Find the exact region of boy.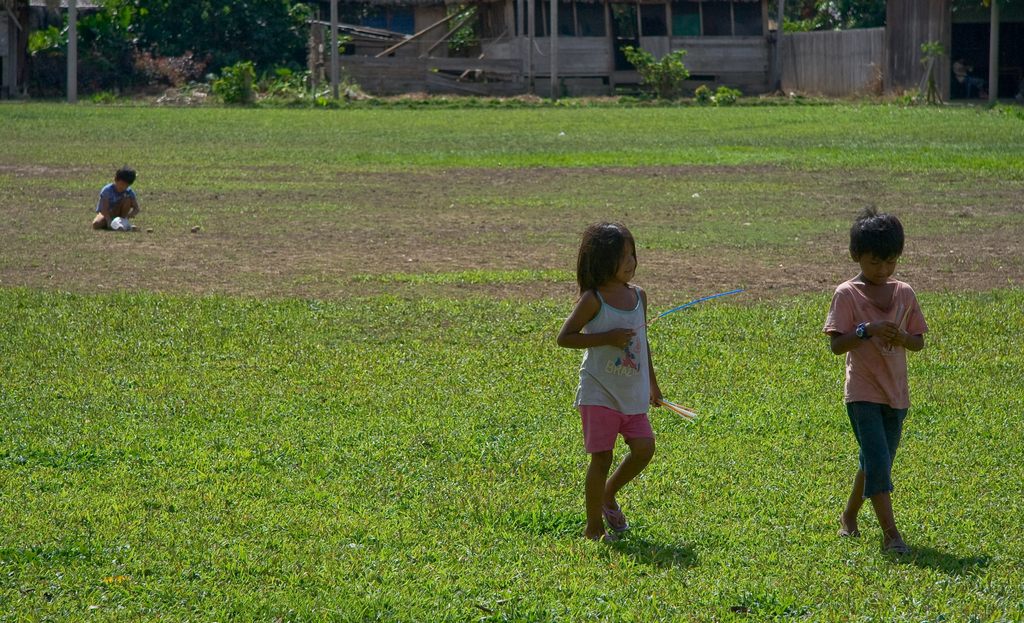
Exact region: 88,160,154,232.
